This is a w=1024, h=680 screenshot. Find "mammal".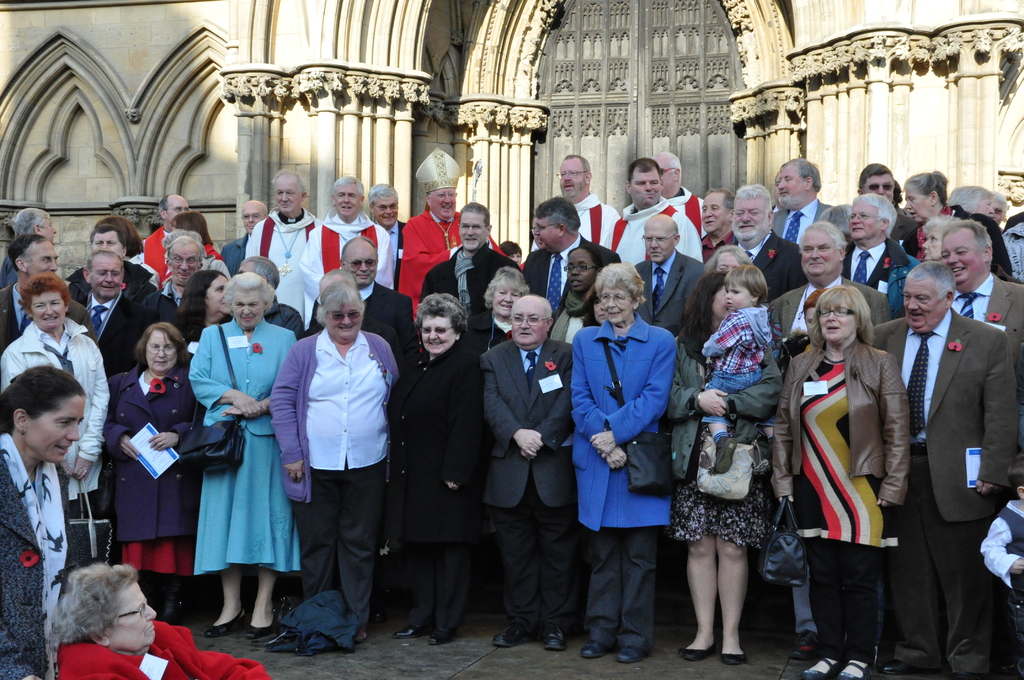
Bounding box: 864 259 1023 679.
